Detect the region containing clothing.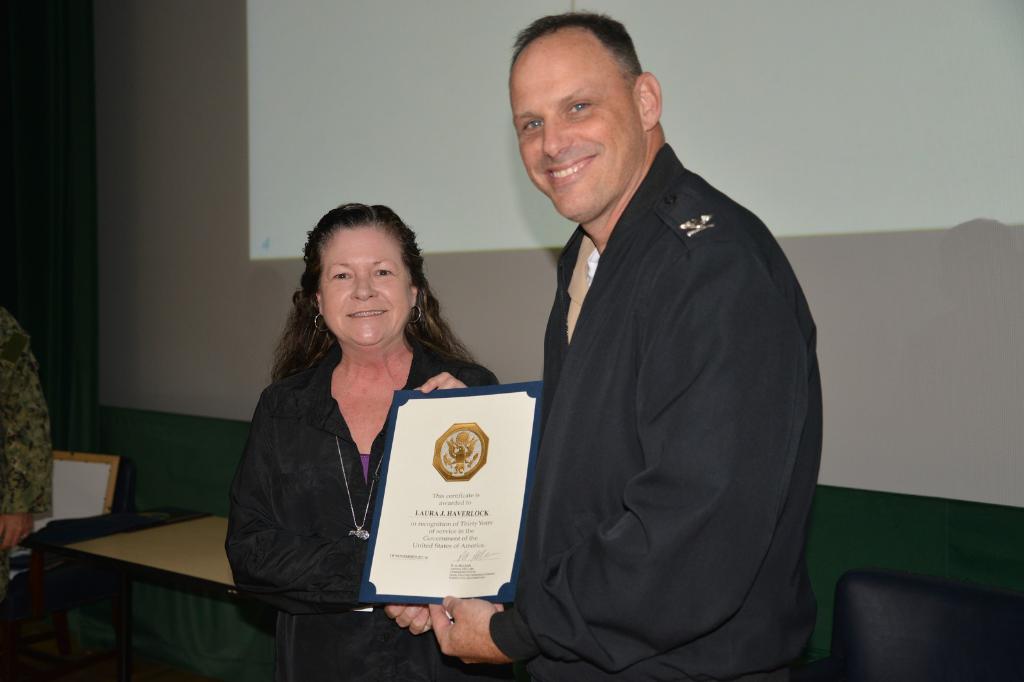
box(484, 122, 828, 681).
